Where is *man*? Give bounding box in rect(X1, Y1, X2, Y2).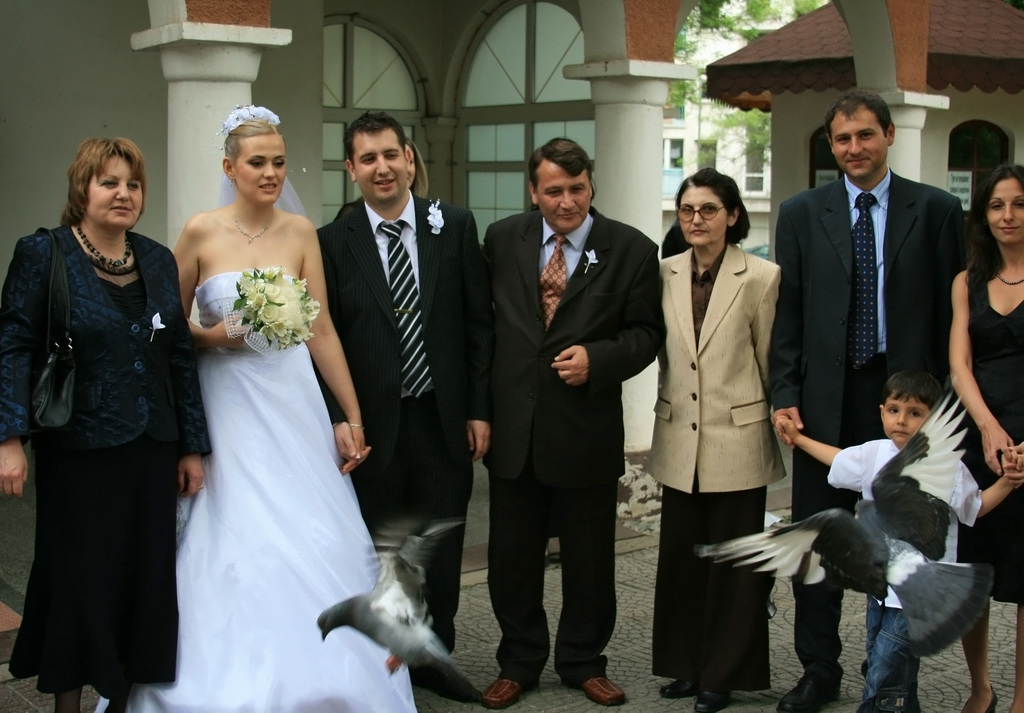
rect(477, 136, 668, 707).
